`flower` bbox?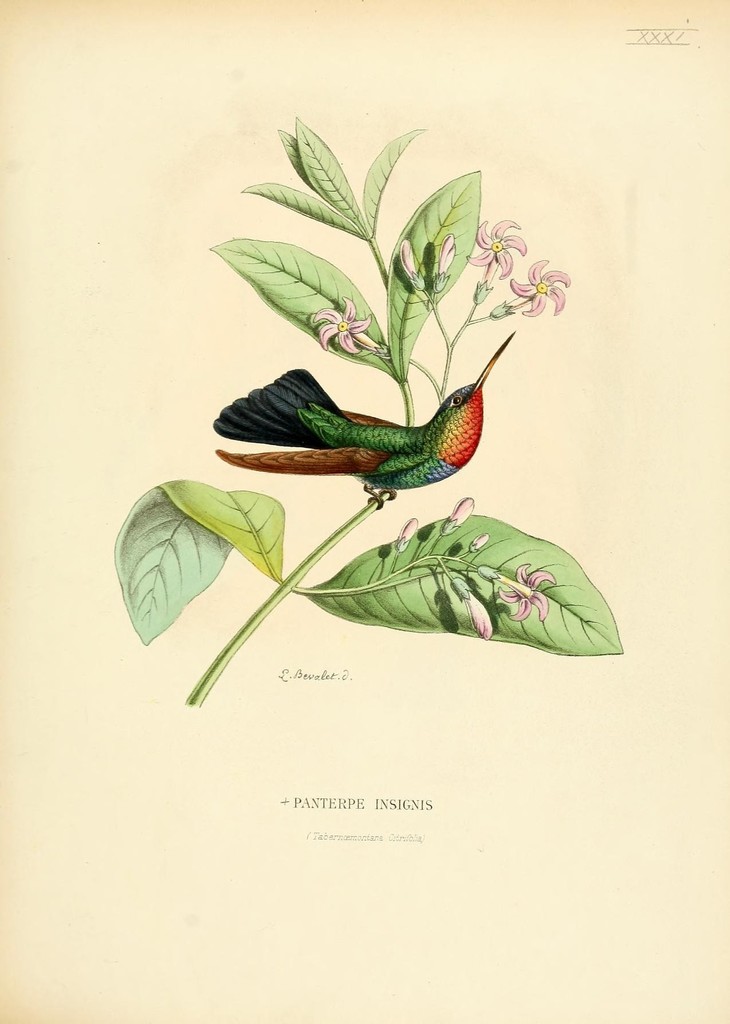
rect(510, 259, 571, 323)
